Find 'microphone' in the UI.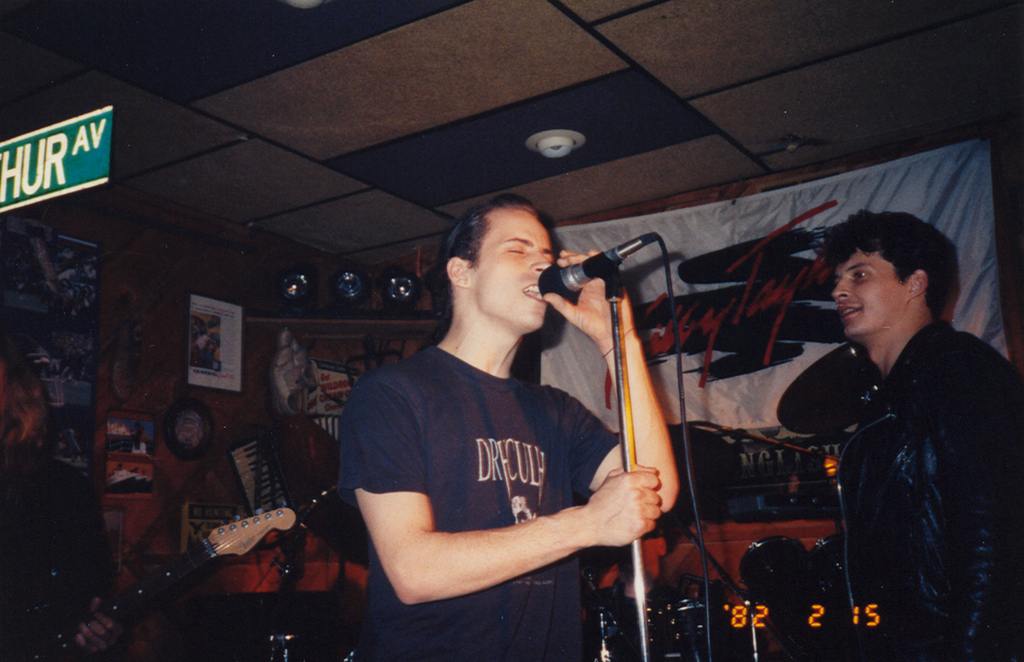
UI element at bbox(537, 230, 661, 300).
